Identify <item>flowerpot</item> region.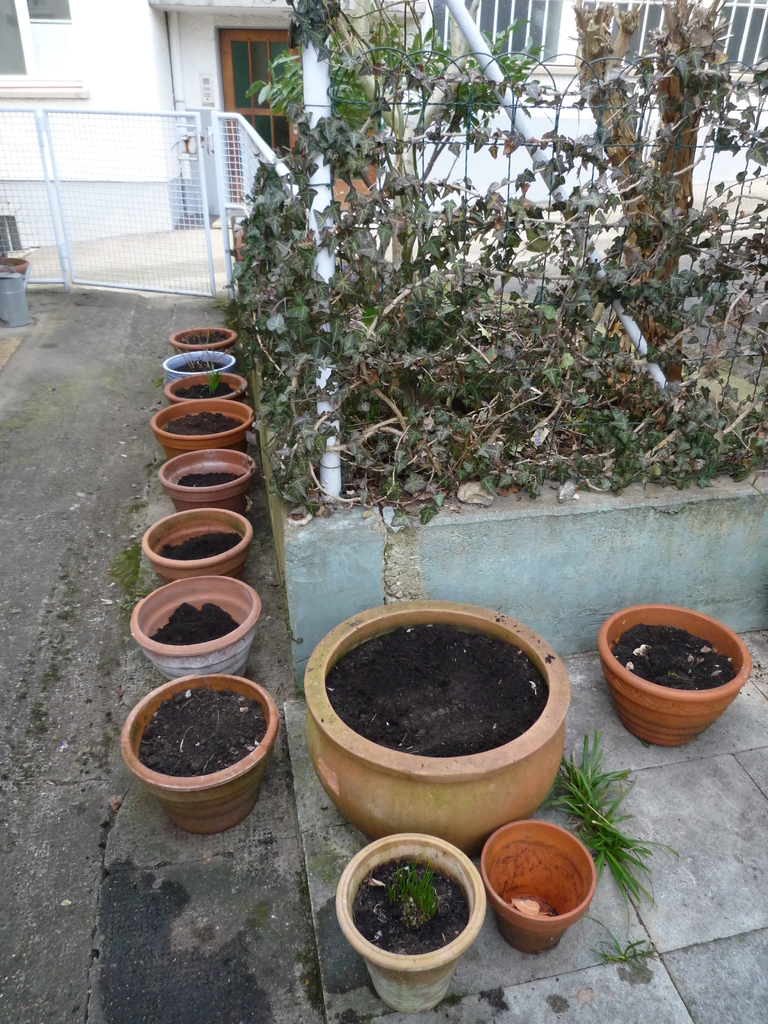
Region: locate(598, 599, 756, 751).
